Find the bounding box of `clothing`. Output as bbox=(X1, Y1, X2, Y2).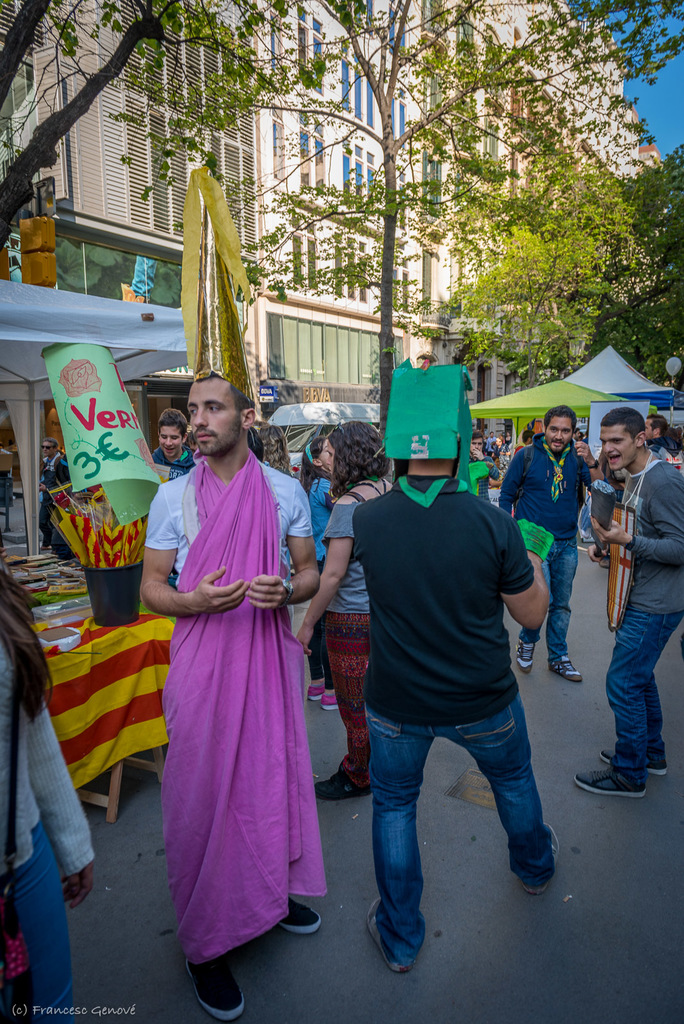
bbox=(501, 429, 596, 653).
